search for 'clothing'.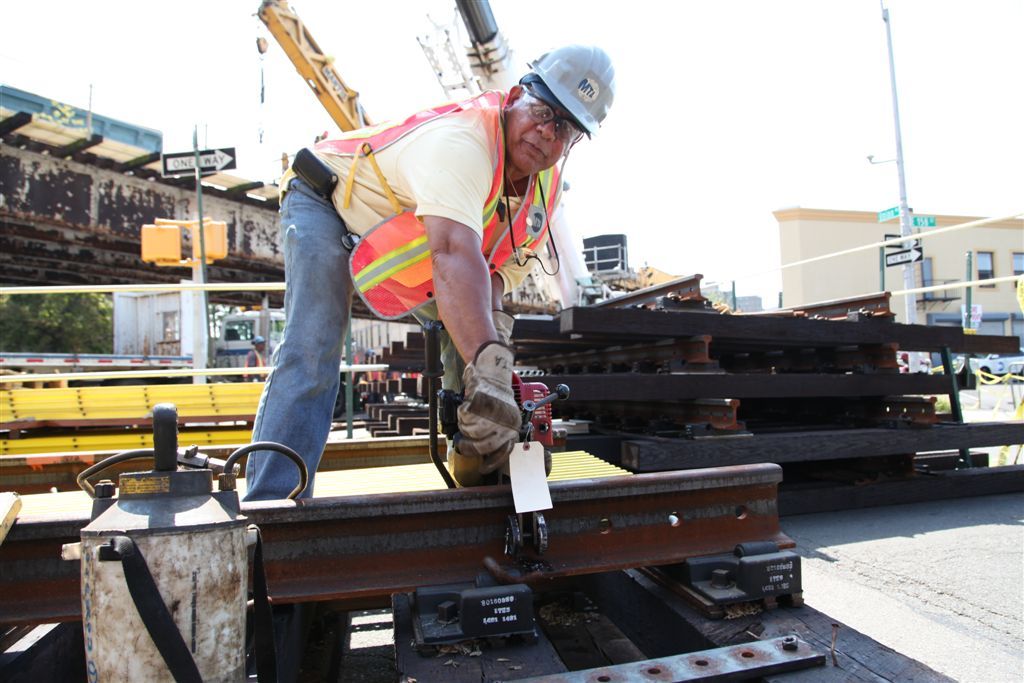
Found at <box>242,74,568,498</box>.
